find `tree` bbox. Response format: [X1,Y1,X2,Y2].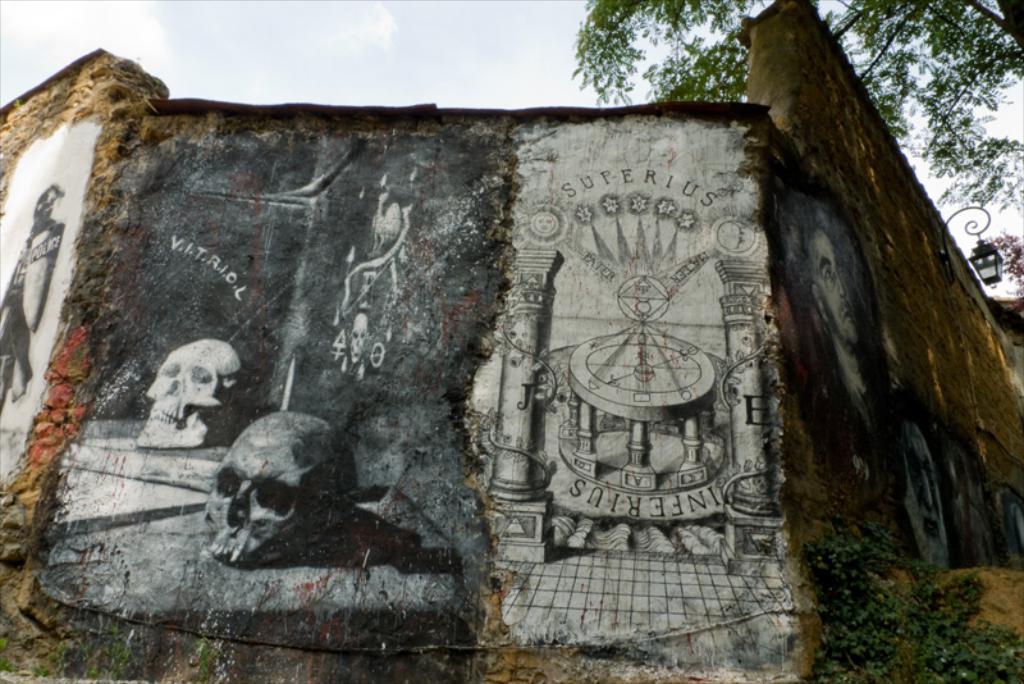
[570,0,1023,213].
